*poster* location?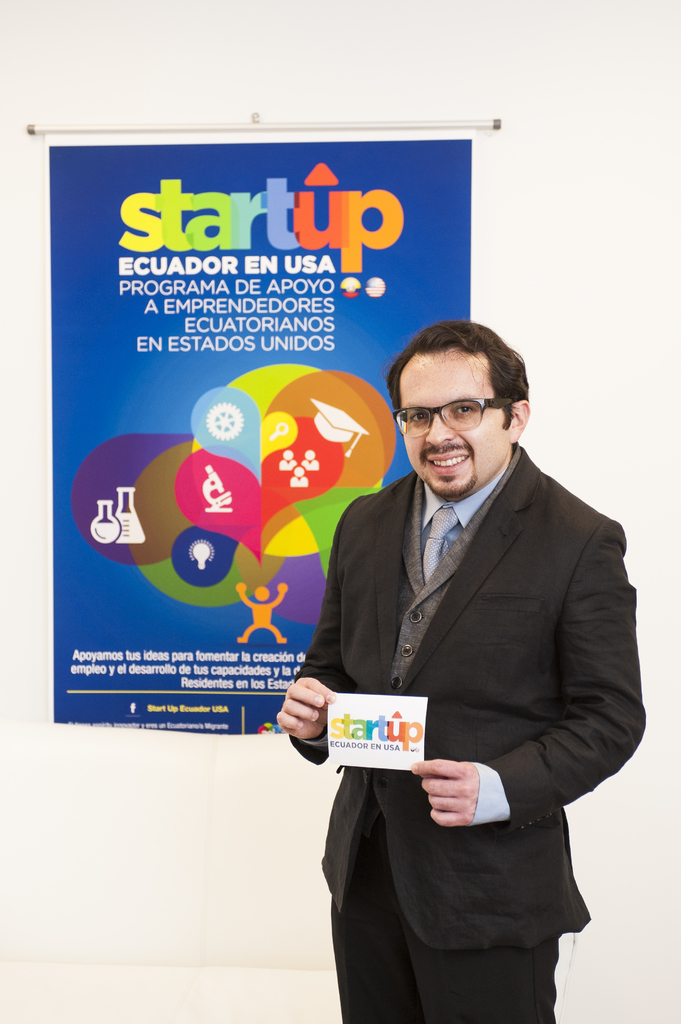
x1=35, y1=124, x2=471, y2=734
